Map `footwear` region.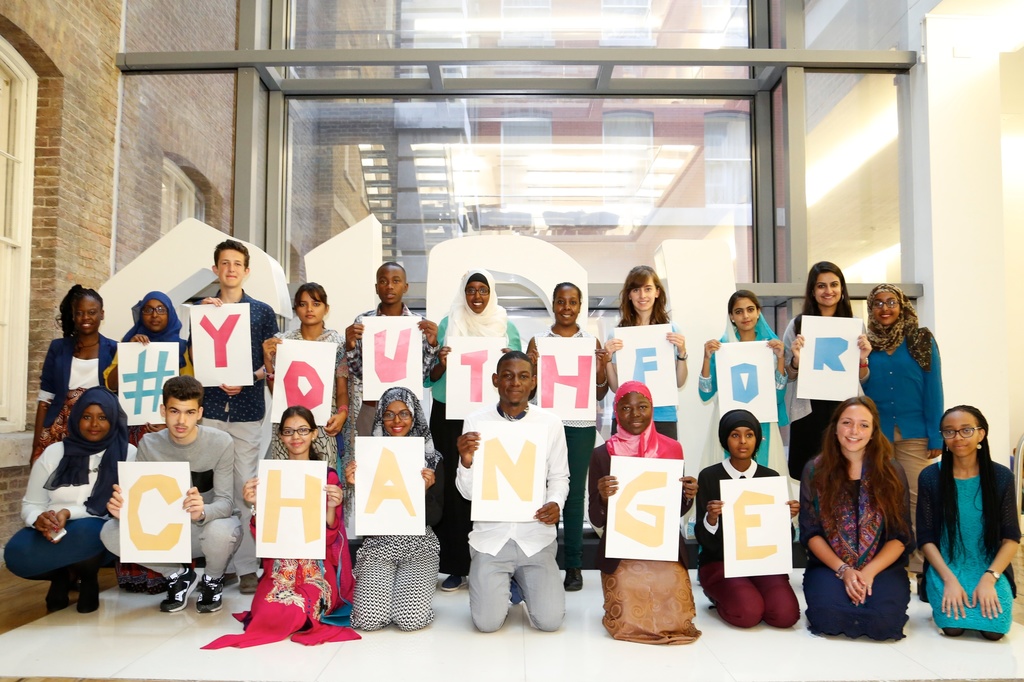
Mapped to box(237, 570, 255, 591).
